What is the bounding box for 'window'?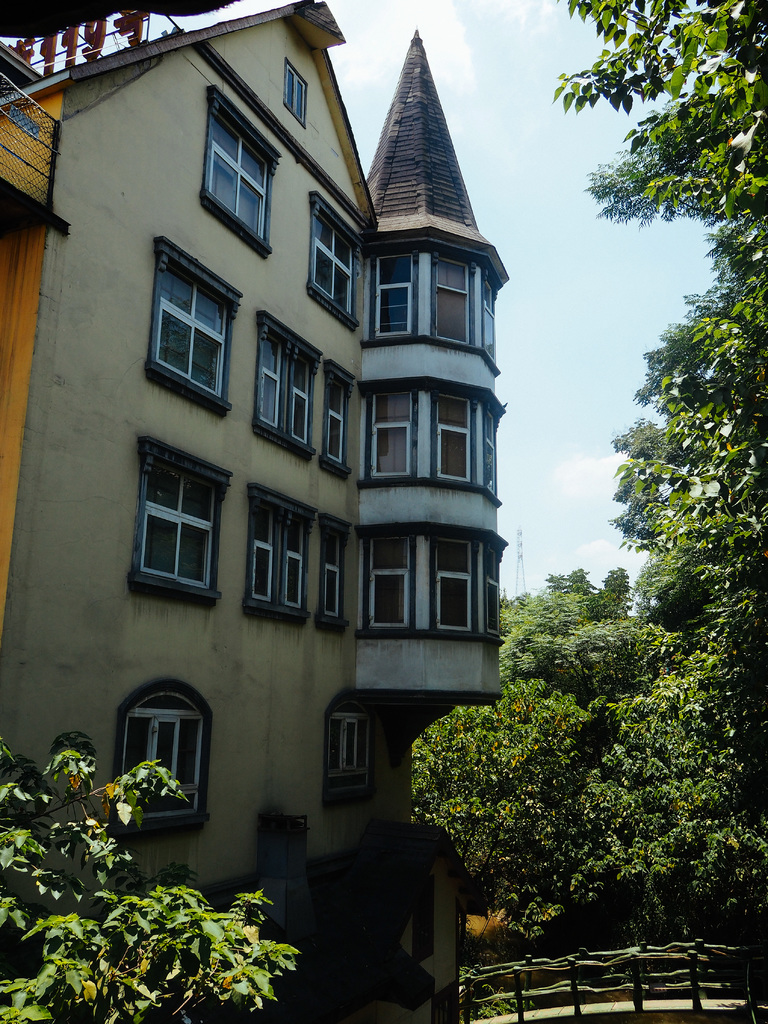
482, 546, 503, 640.
